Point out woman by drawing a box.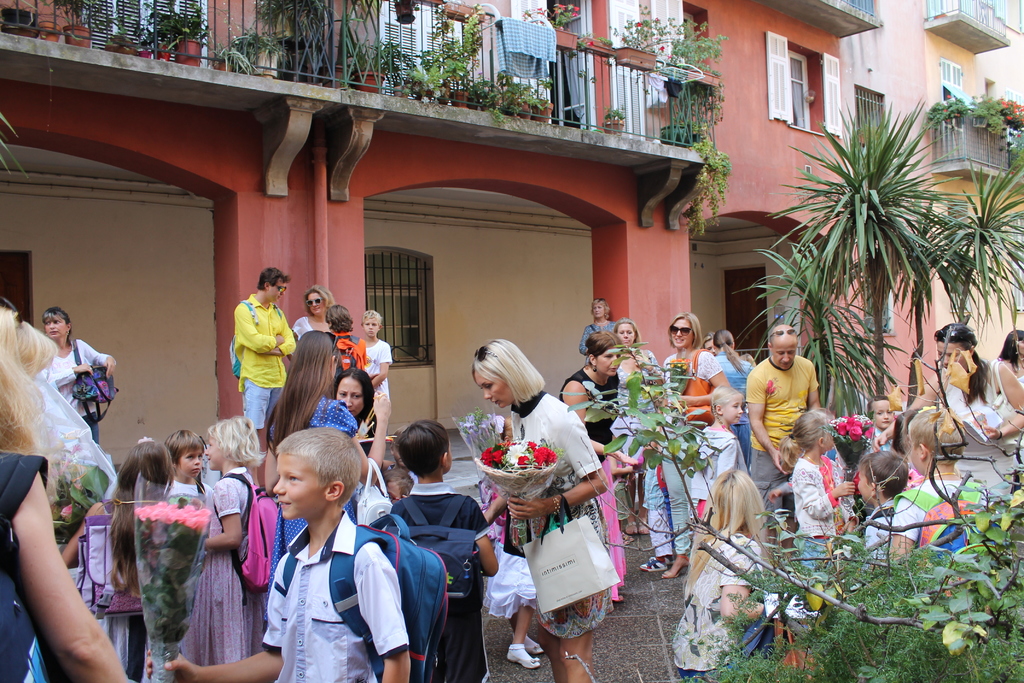
box=[19, 300, 111, 464].
